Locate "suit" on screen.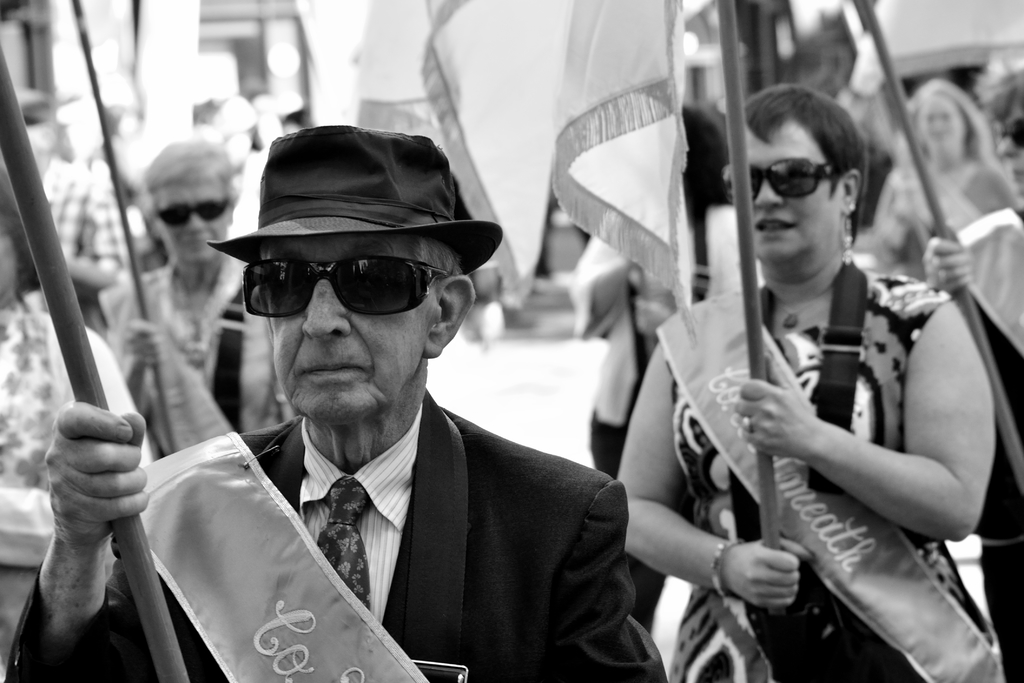
On screen at detection(88, 350, 645, 668).
